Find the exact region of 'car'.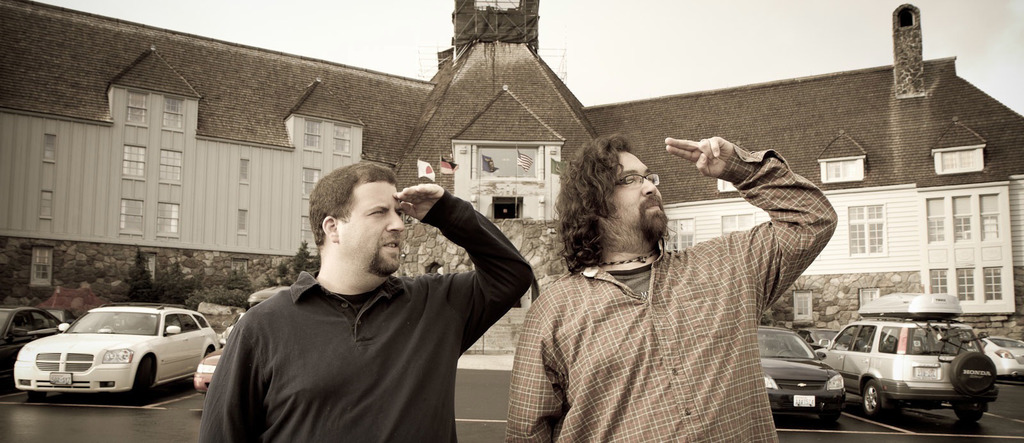
Exact region: {"left": 0, "top": 305, "right": 70, "bottom": 367}.
